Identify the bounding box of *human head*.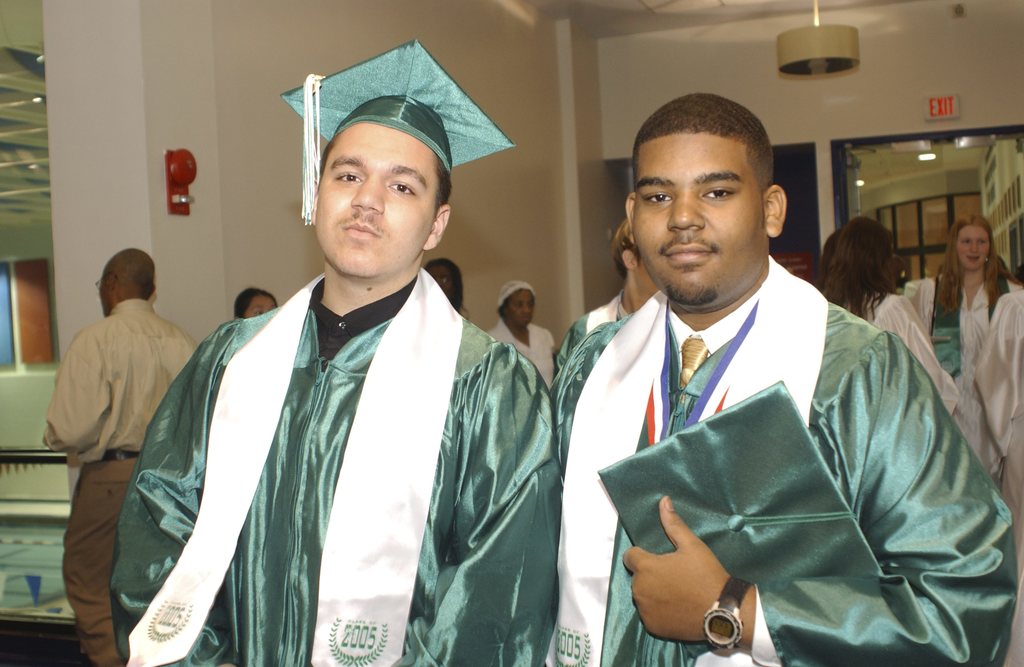
locate(945, 213, 998, 273).
